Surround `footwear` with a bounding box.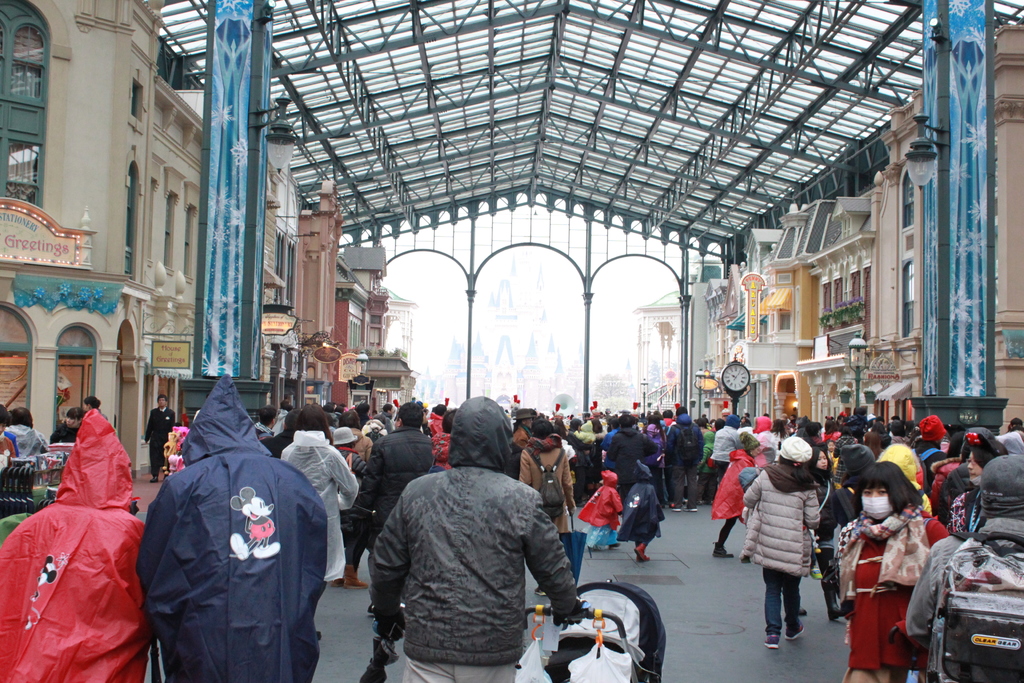
Rect(690, 499, 698, 511).
